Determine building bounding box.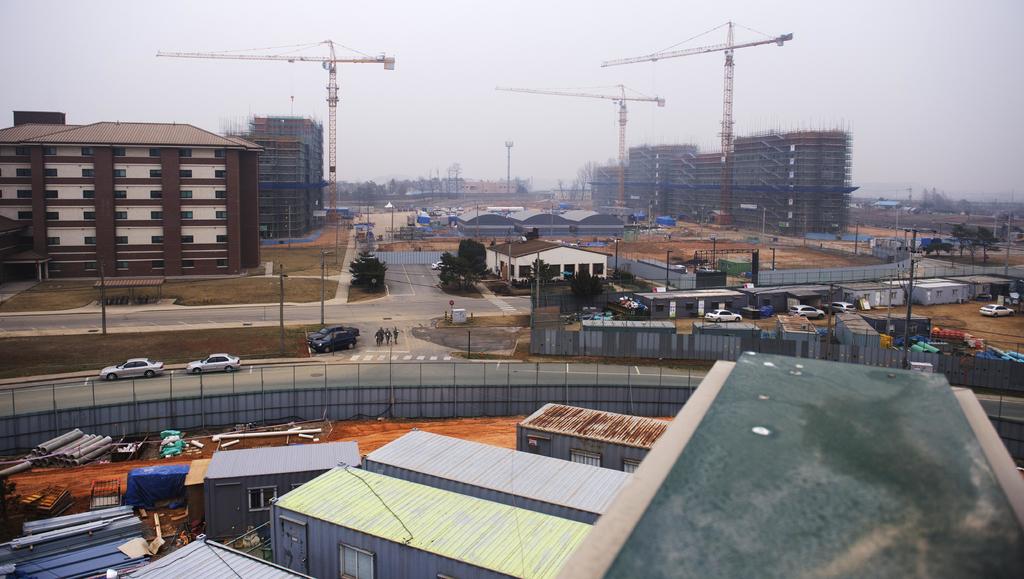
Determined: region(465, 175, 518, 199).
